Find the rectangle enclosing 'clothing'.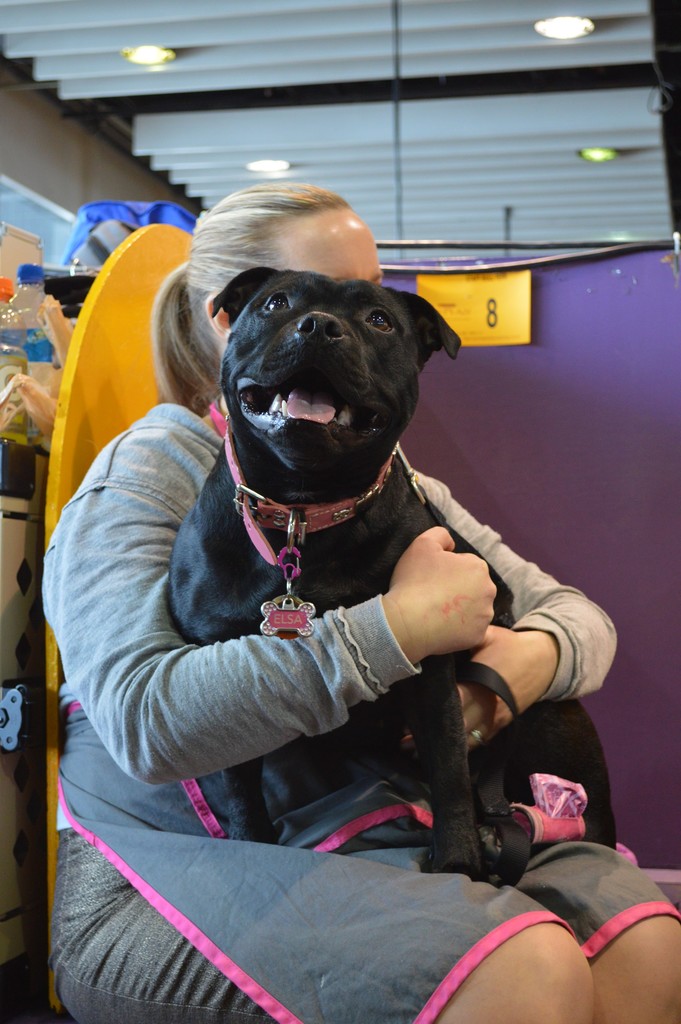
l=51, t=388, r=680, b=1023.
